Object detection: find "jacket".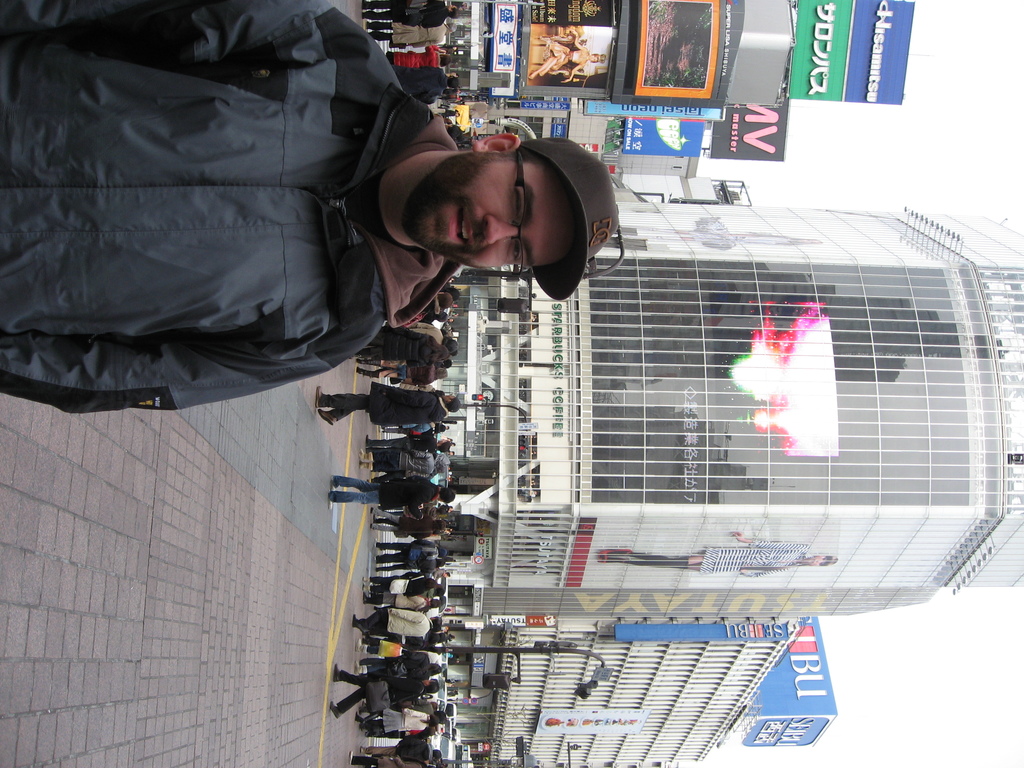
(45,0,385,421).
